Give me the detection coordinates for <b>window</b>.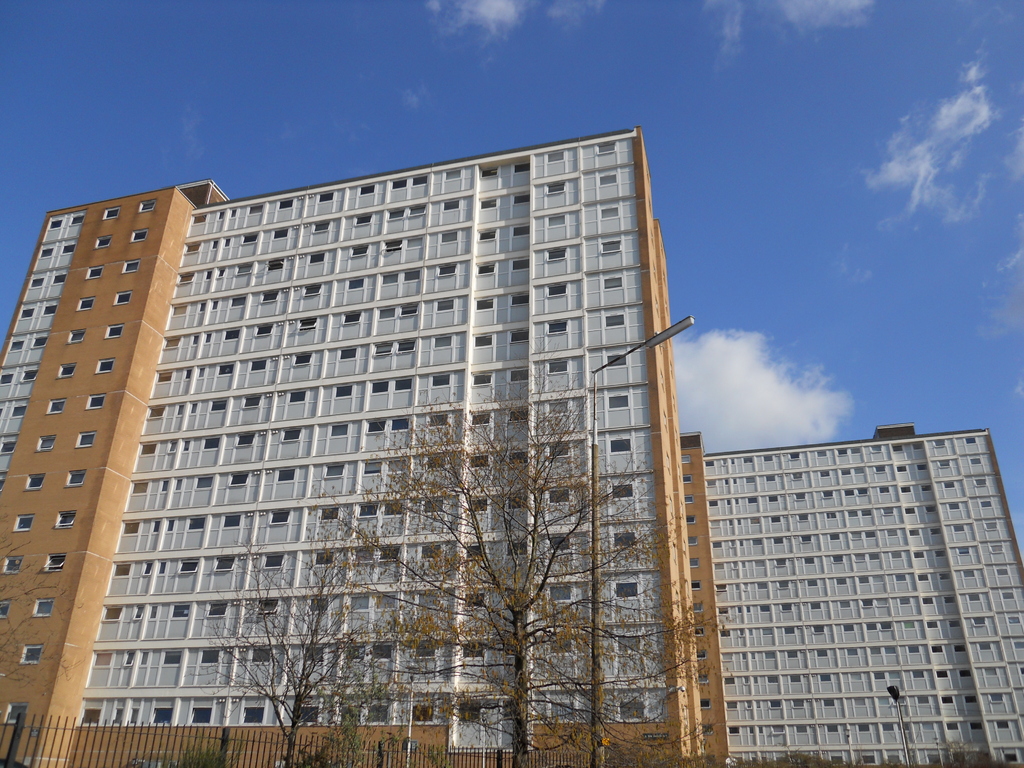
bbox(94, 358, 116, 374).
